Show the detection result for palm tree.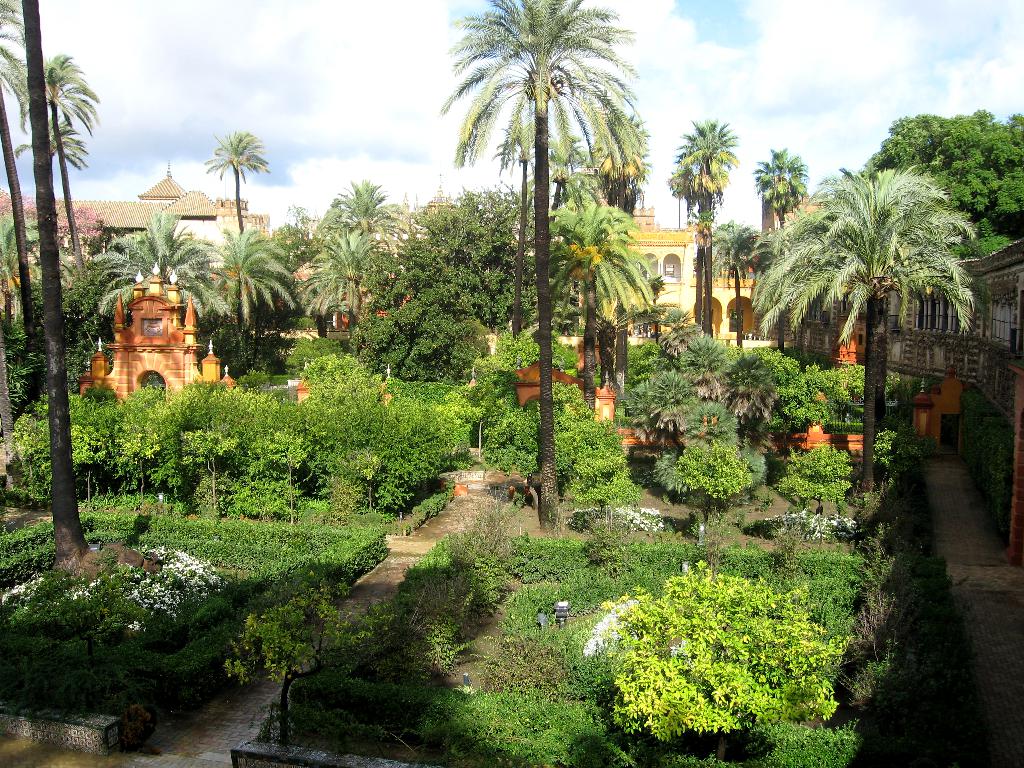
l=415, t=40, r=690, b=561.
